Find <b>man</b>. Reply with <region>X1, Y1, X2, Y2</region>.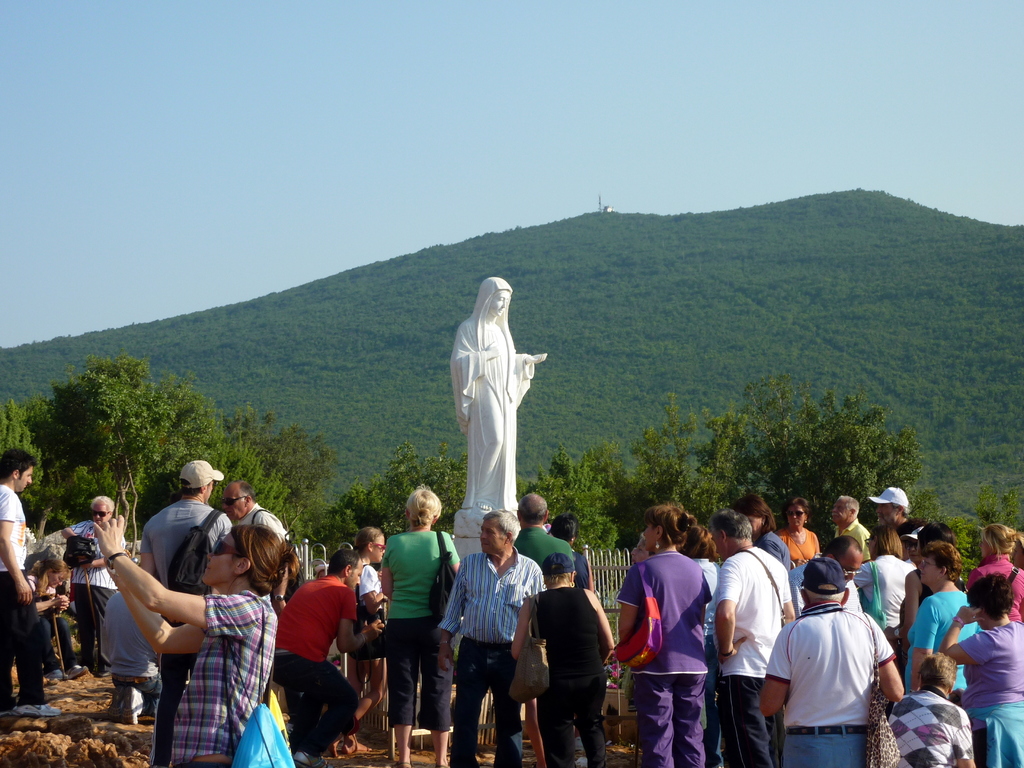
<region>438, 508, 548, 767</region>.
